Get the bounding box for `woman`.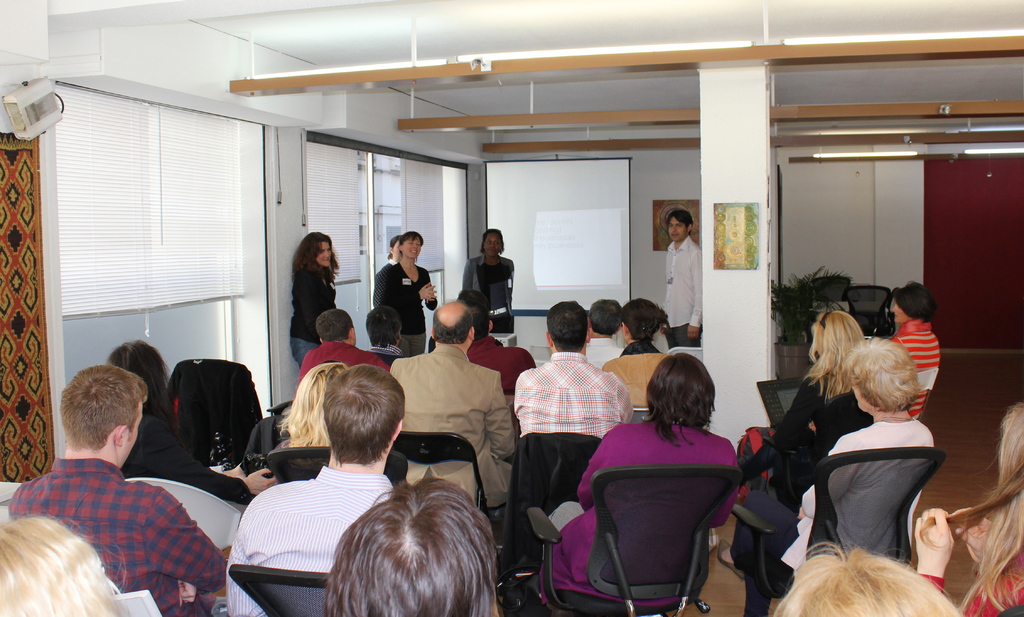
x1=383, y1=236, x2=401, y2=272.
